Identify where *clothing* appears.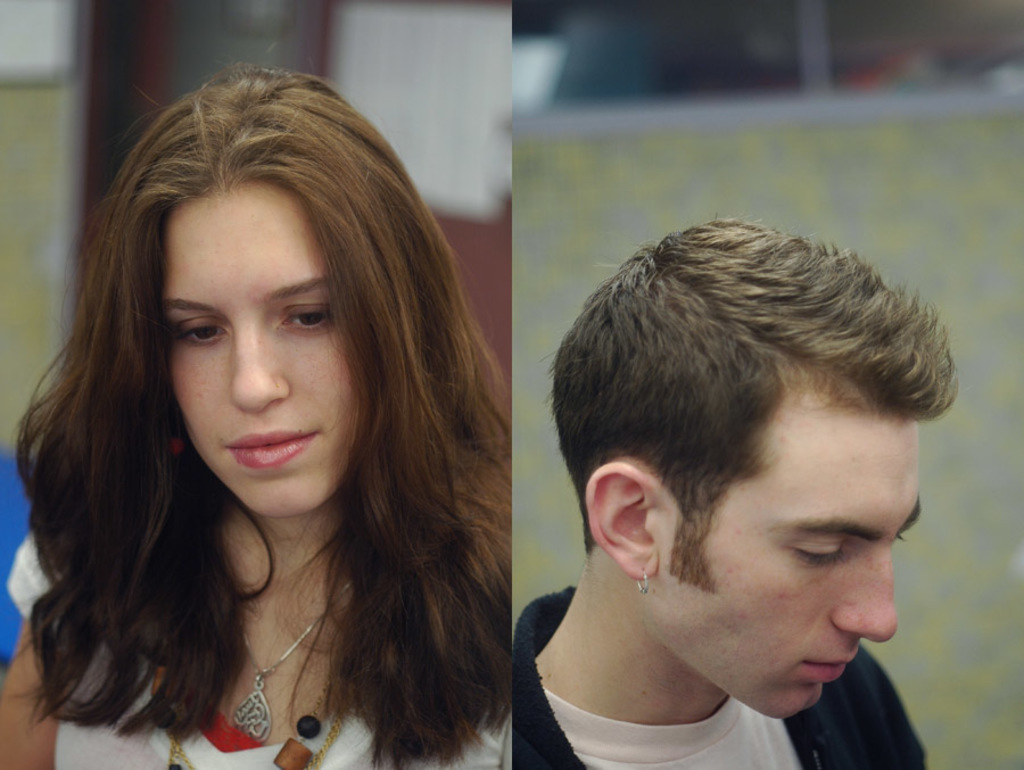
Appears at (left=502, top=574, right=939, bottom=763).
